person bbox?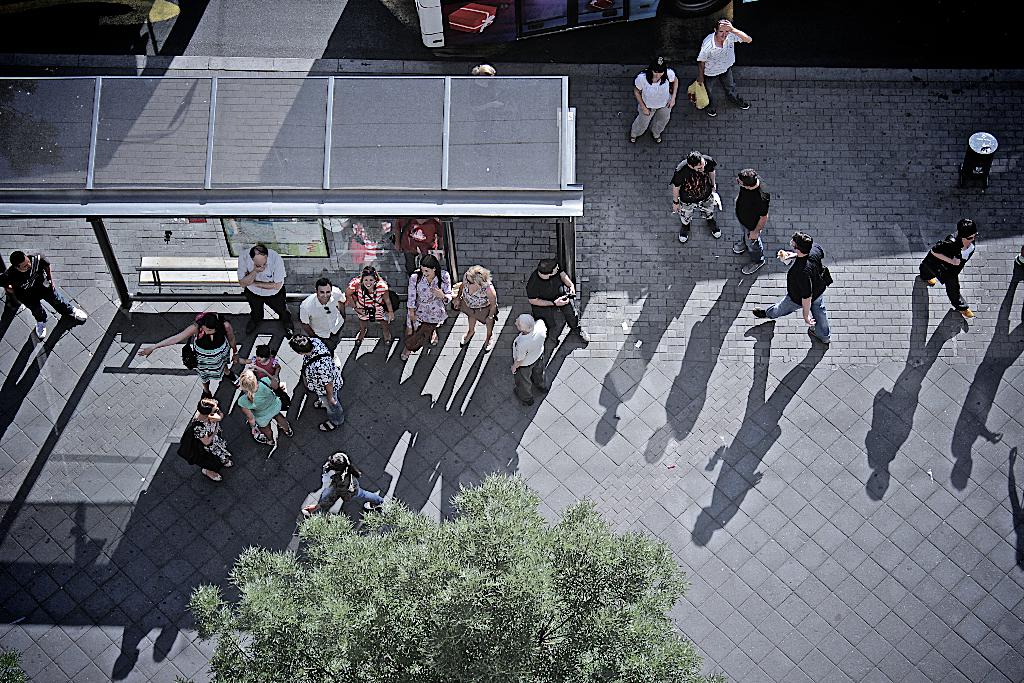
pyautogui.locateOnScreen(179, 399, 228, 483)
